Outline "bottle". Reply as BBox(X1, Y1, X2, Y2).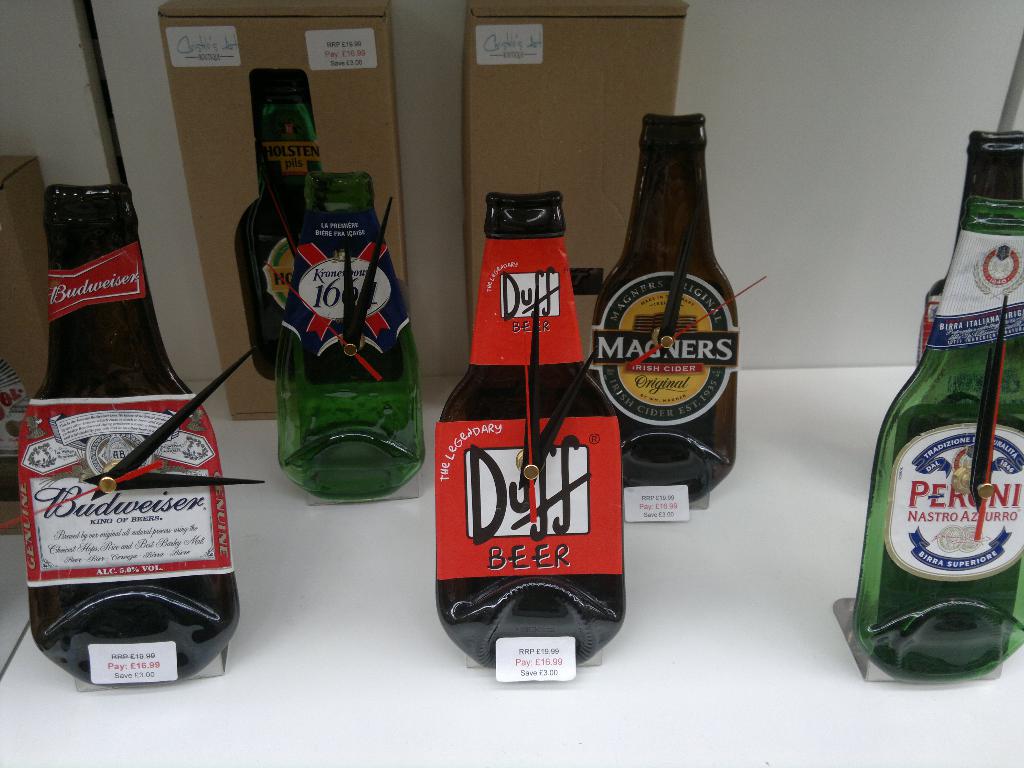
BBox(849, 129, 1023, 682).
